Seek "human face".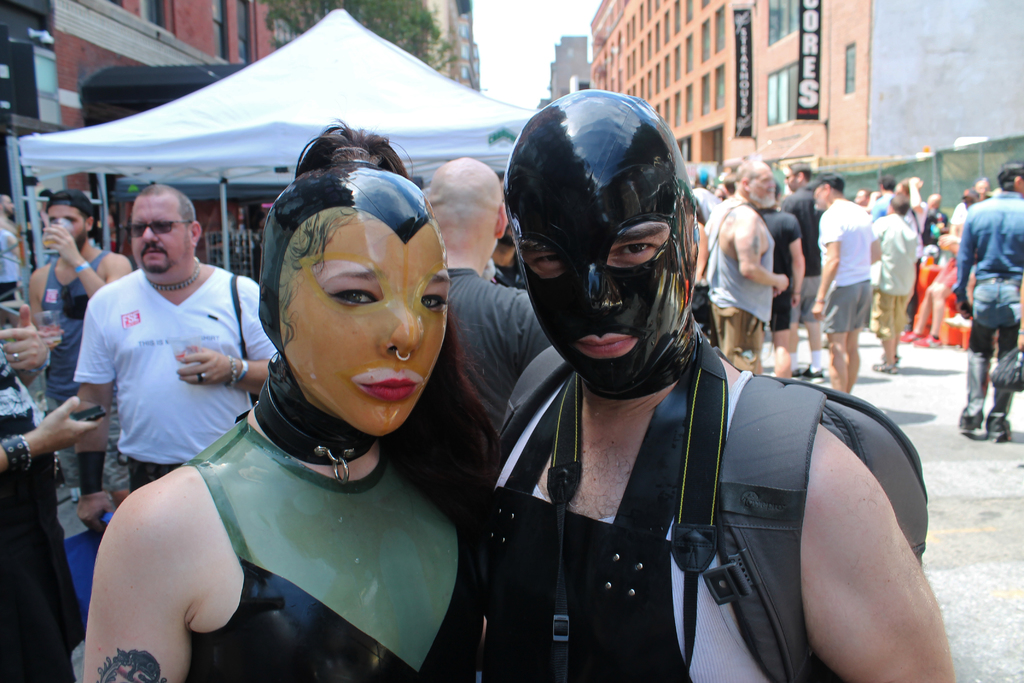
bbox=(130, 194, 187, 270).
